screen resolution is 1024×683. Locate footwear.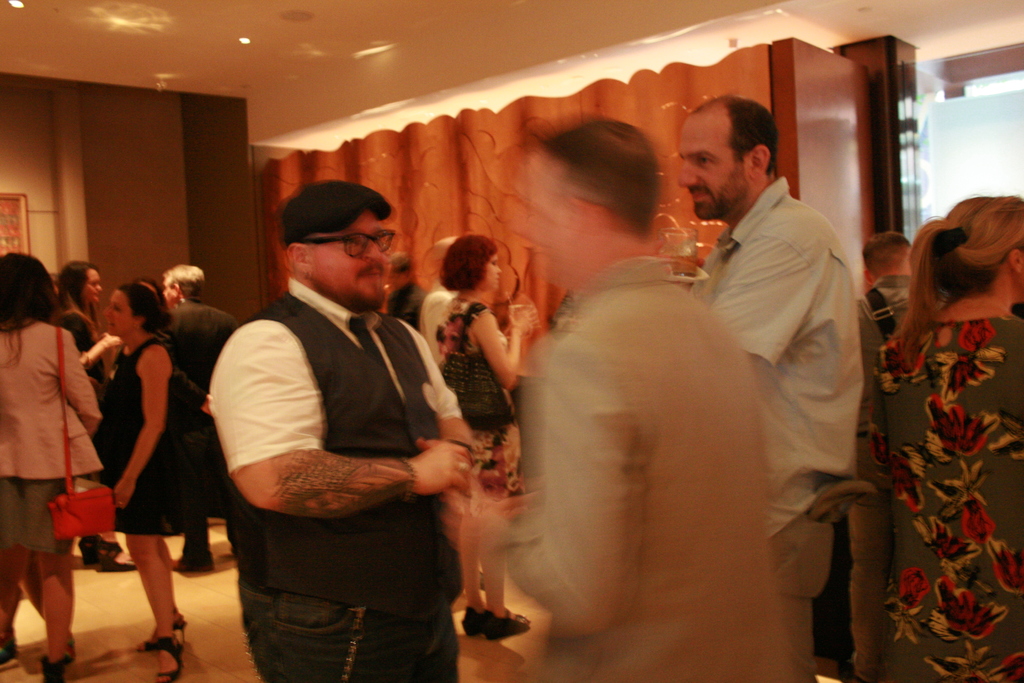
select_region(172, 552, 214, 574).
